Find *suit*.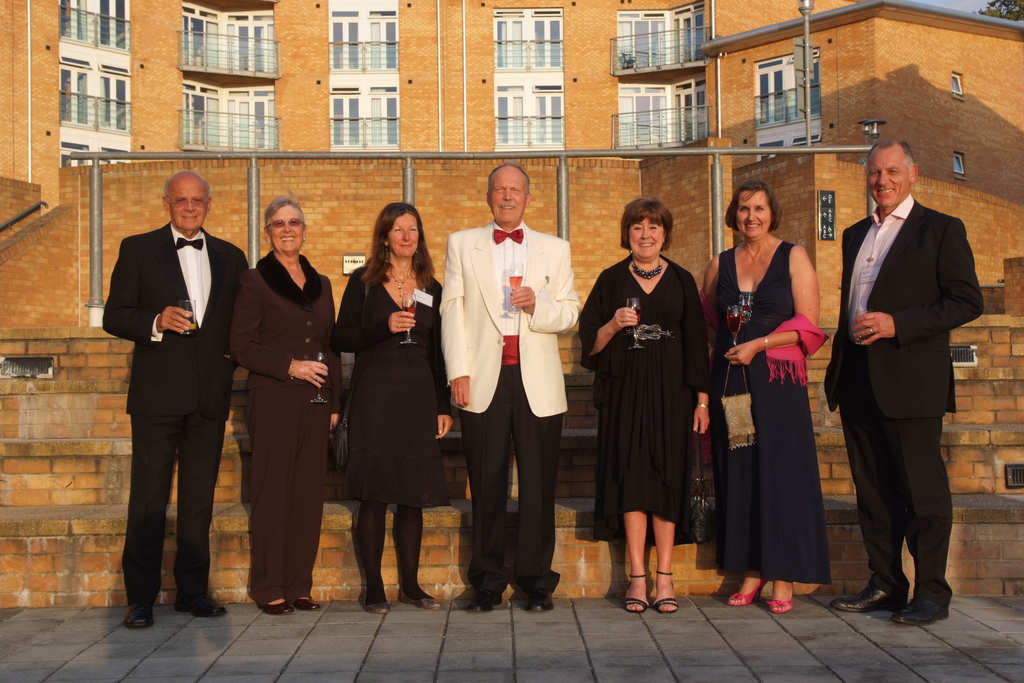
detection(230, 249, 344, 605).
